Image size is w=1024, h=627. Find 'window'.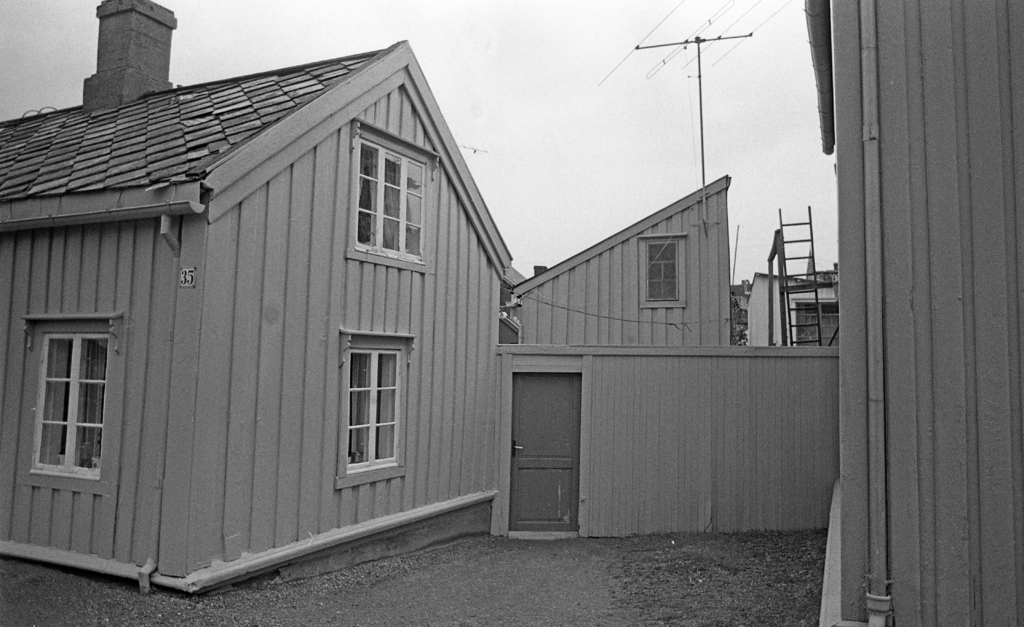
<region>340, 117, 439, 270</region>.
